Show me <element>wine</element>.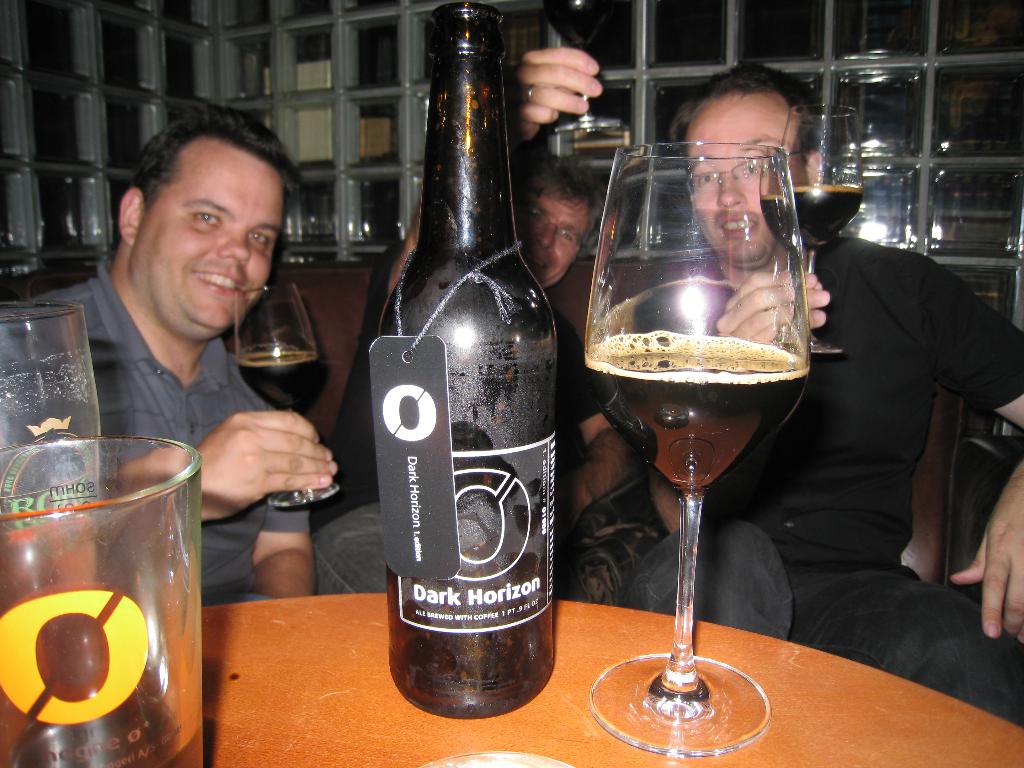
<element>wine</element> is here: rect(12, 701, 200, 767).
